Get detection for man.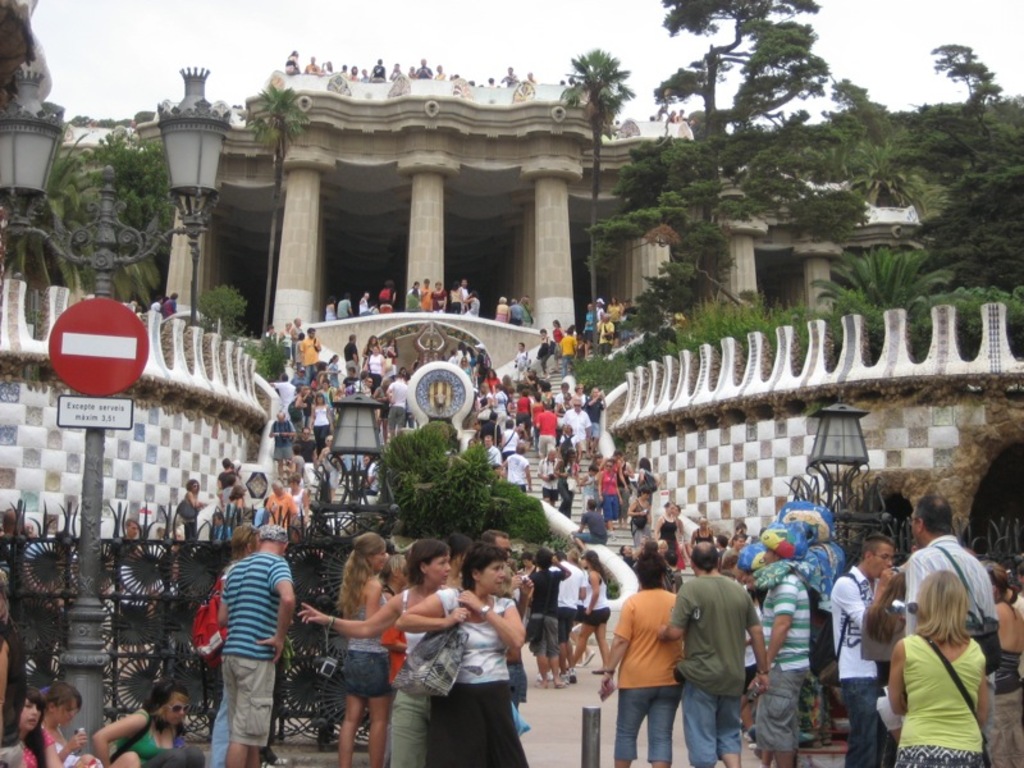
Detection: l=650, t=535, r=772, b=767.
